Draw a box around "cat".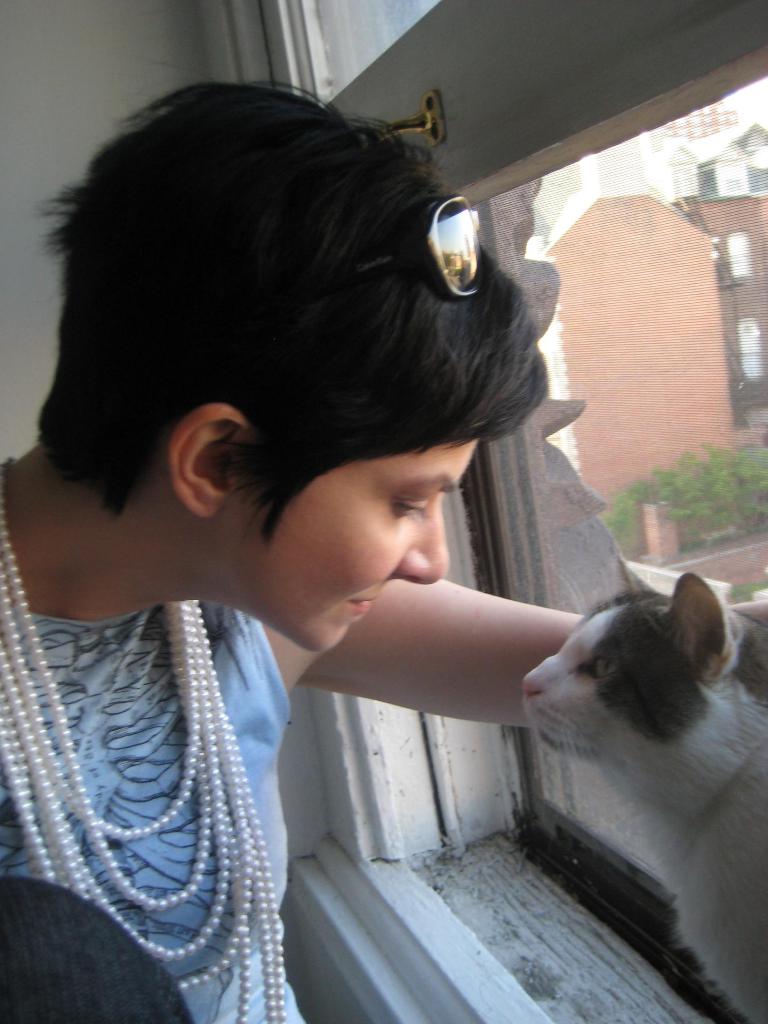
(520,560,767,1023).
